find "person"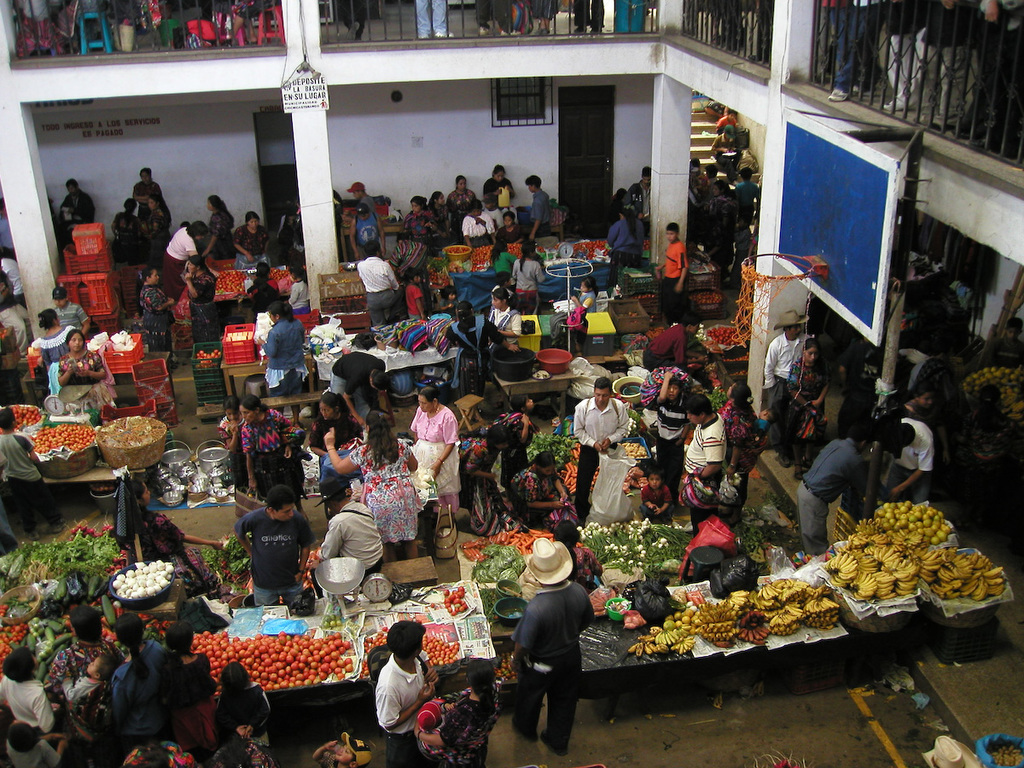
left=230, top=481, right=317, bottom=608
